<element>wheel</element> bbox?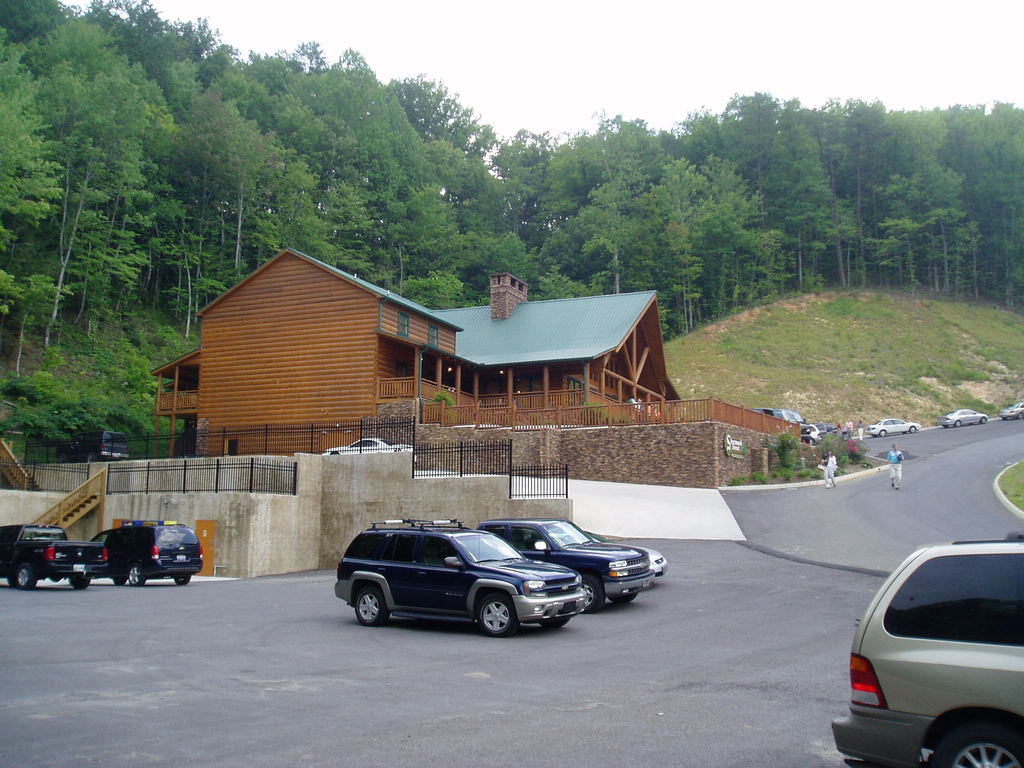
<box>13,565,39,591</box>
